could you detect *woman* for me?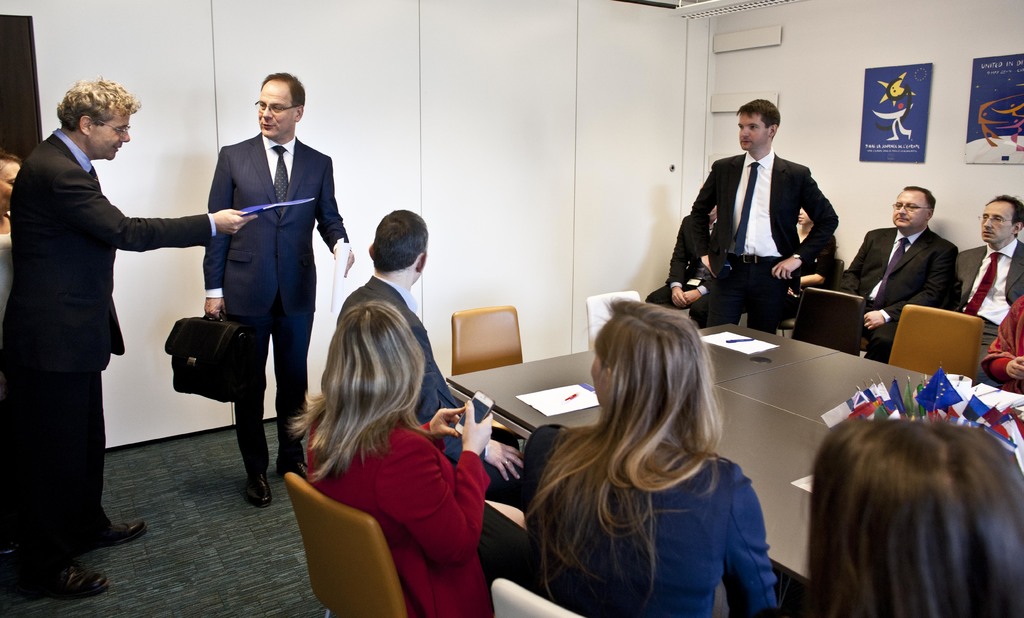
Detection result: x1=286 y1=297 x2=538 y2=617.
